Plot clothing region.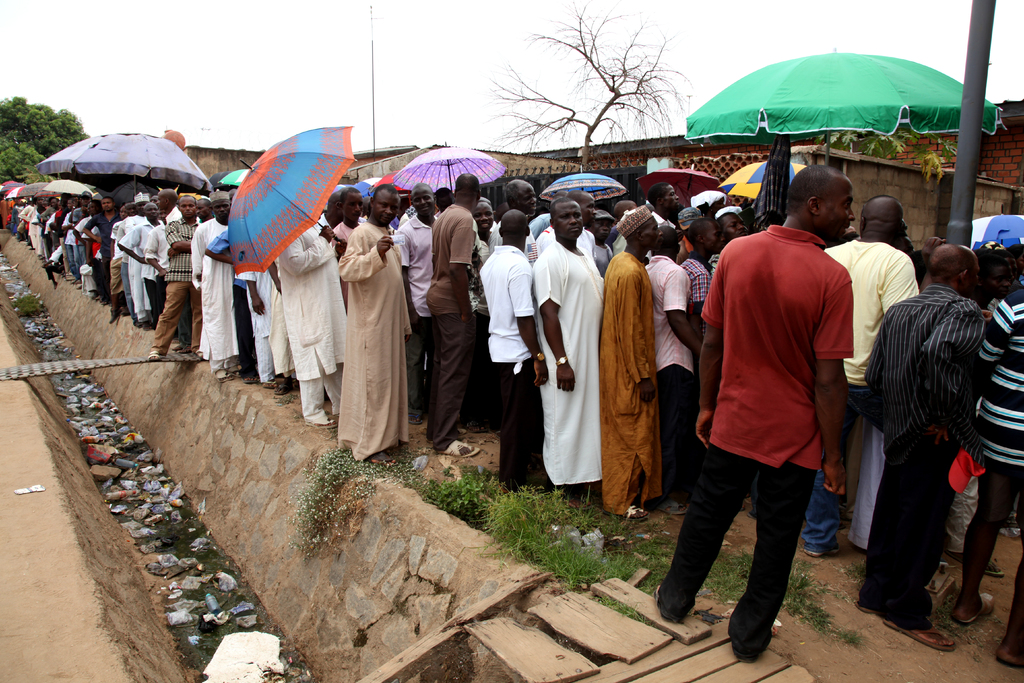
Plotted at <box>85,208,120,302</box>.
